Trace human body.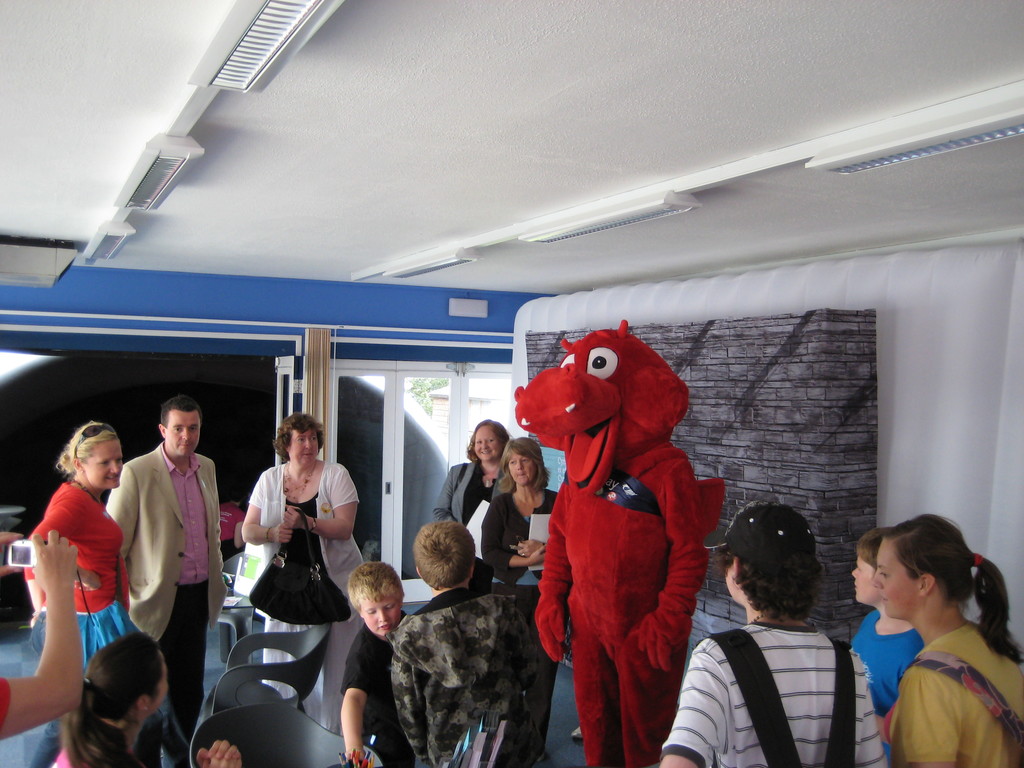
Traced to locate(44, 717, 246, 767).
